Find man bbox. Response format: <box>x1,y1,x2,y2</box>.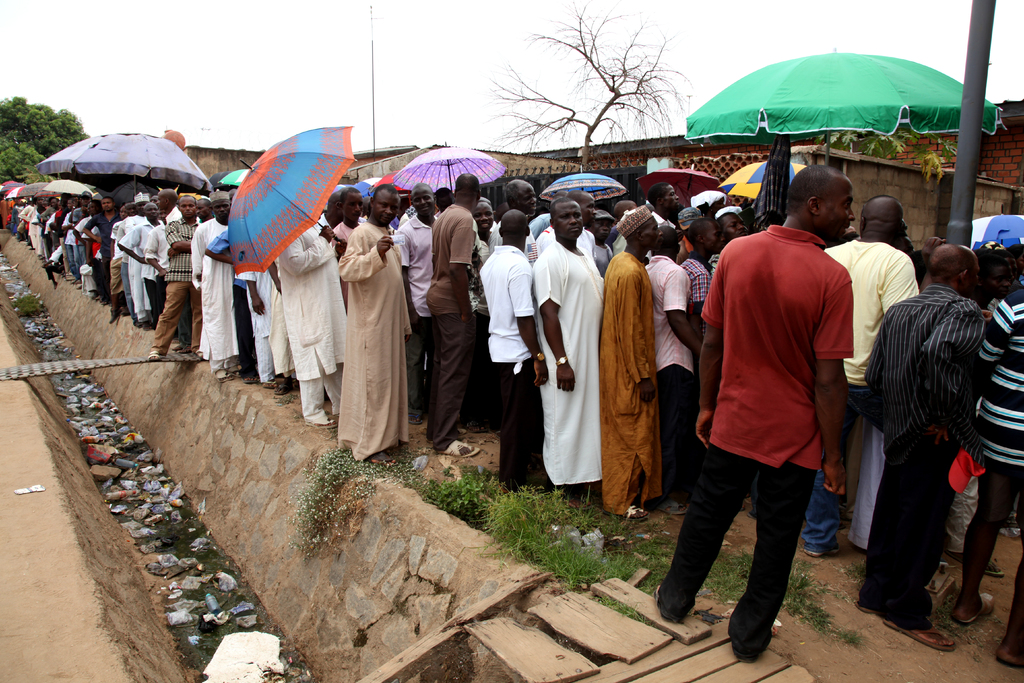
<box>490,177,537,255</box>.
